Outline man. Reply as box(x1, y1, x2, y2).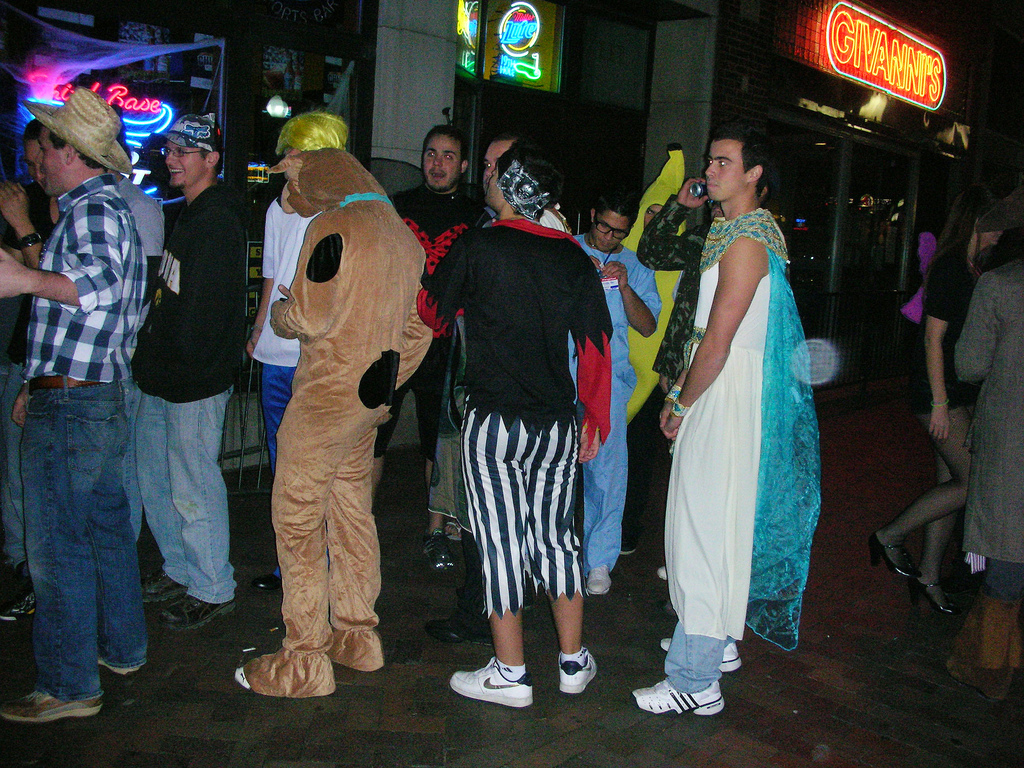
box(134, 120, 253, 634).
